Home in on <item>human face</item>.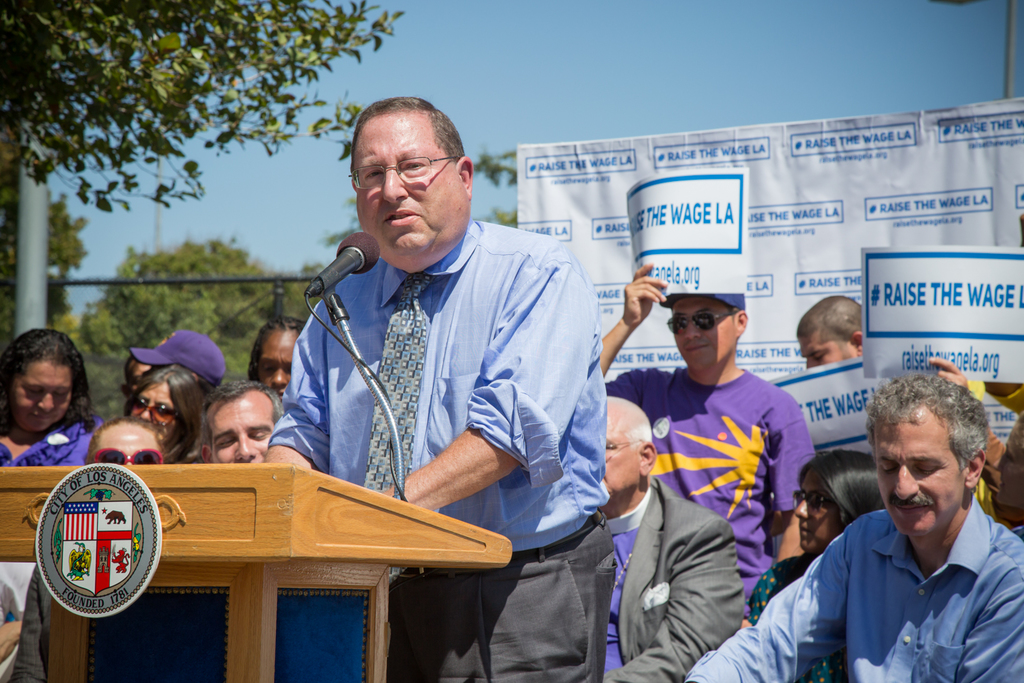
Homed in at (x1=257, y1=328, x2=296, y2=395).
